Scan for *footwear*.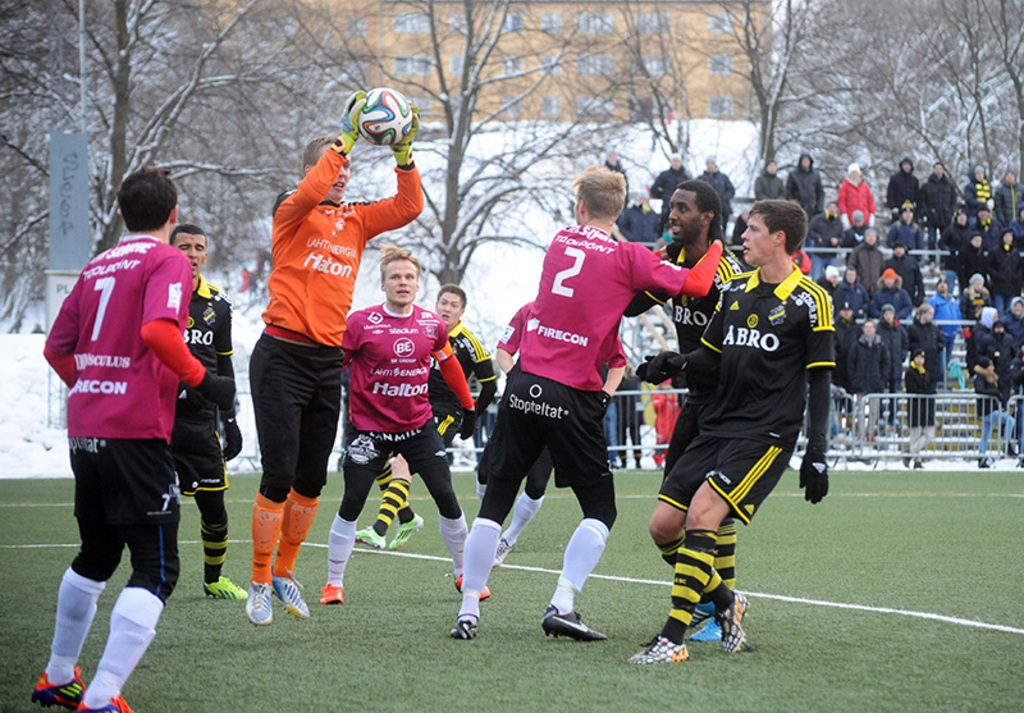
Scan result: pyautogui.locateOnScreen(201, 572, 248, 598).
